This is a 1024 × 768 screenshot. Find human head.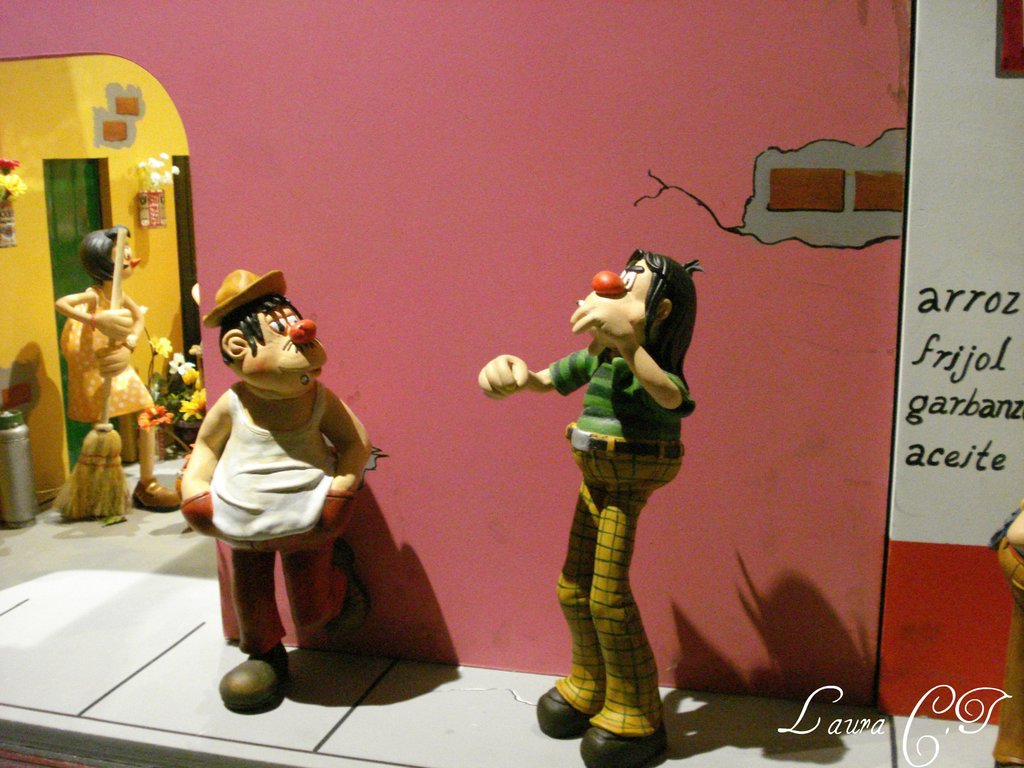
Bounding box: {"left": 80, "top": 223, "right": 144, "bottom": 278}.
